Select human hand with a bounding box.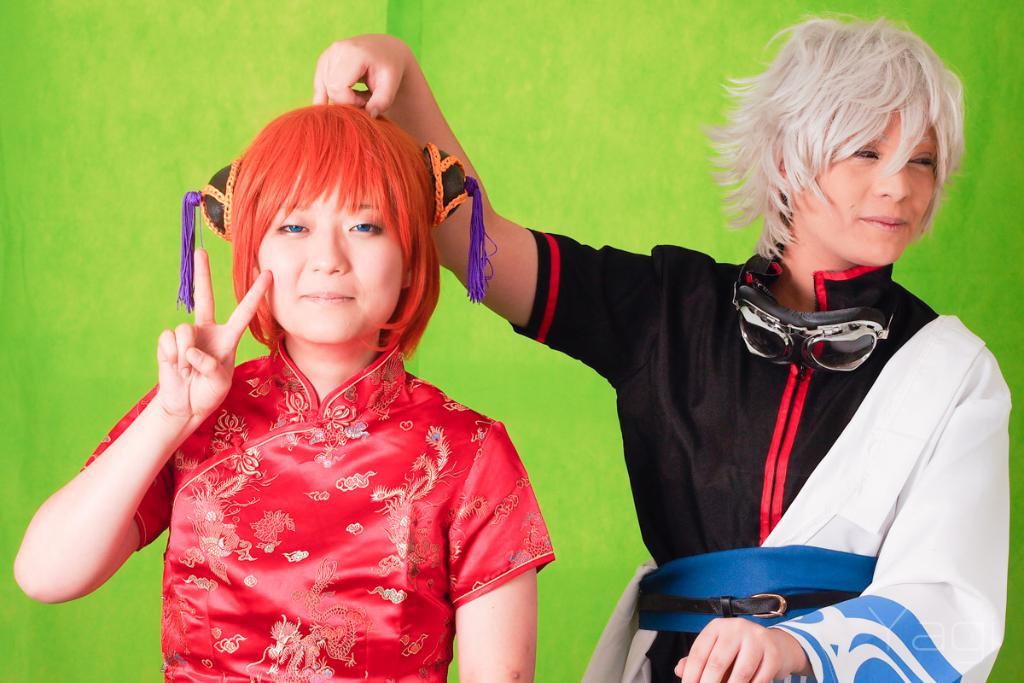
[152, 248, 276, 423].
